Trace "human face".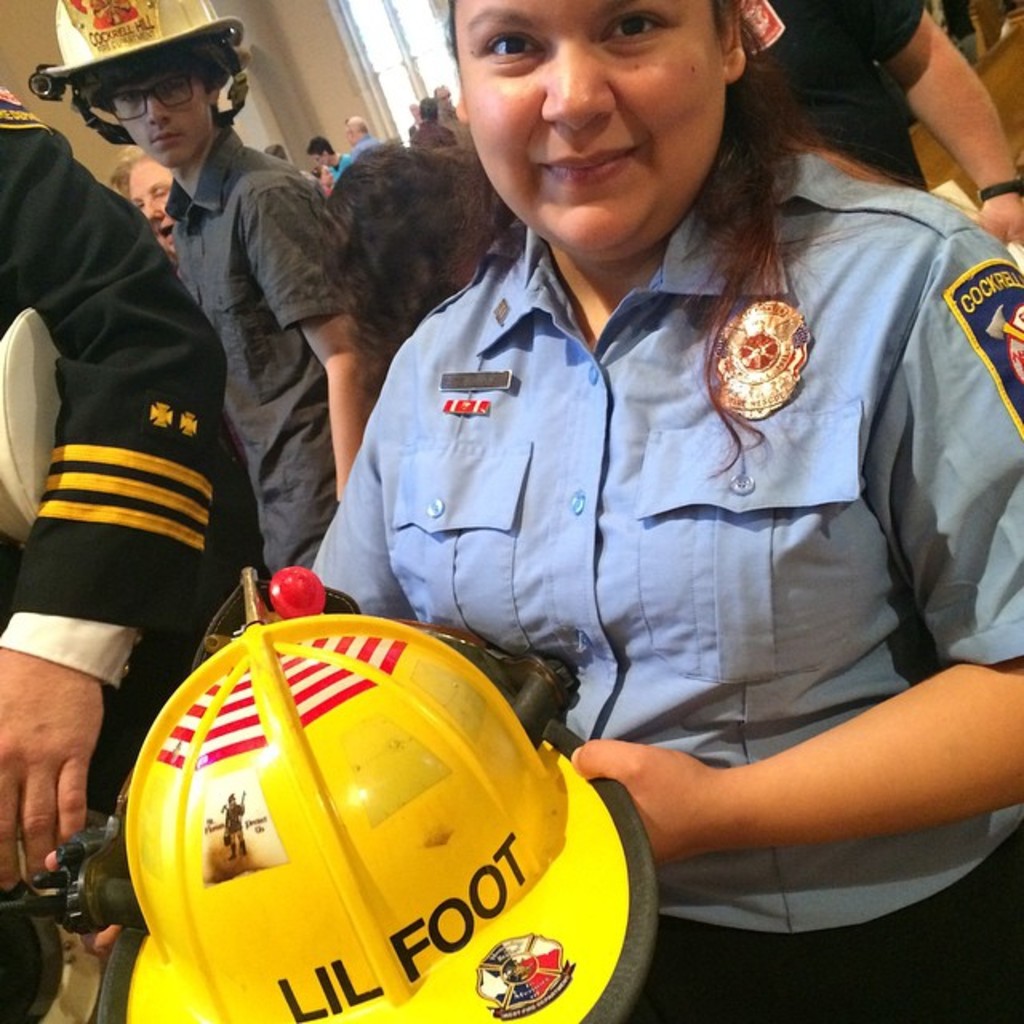
Traced to [458,0,722,251].
